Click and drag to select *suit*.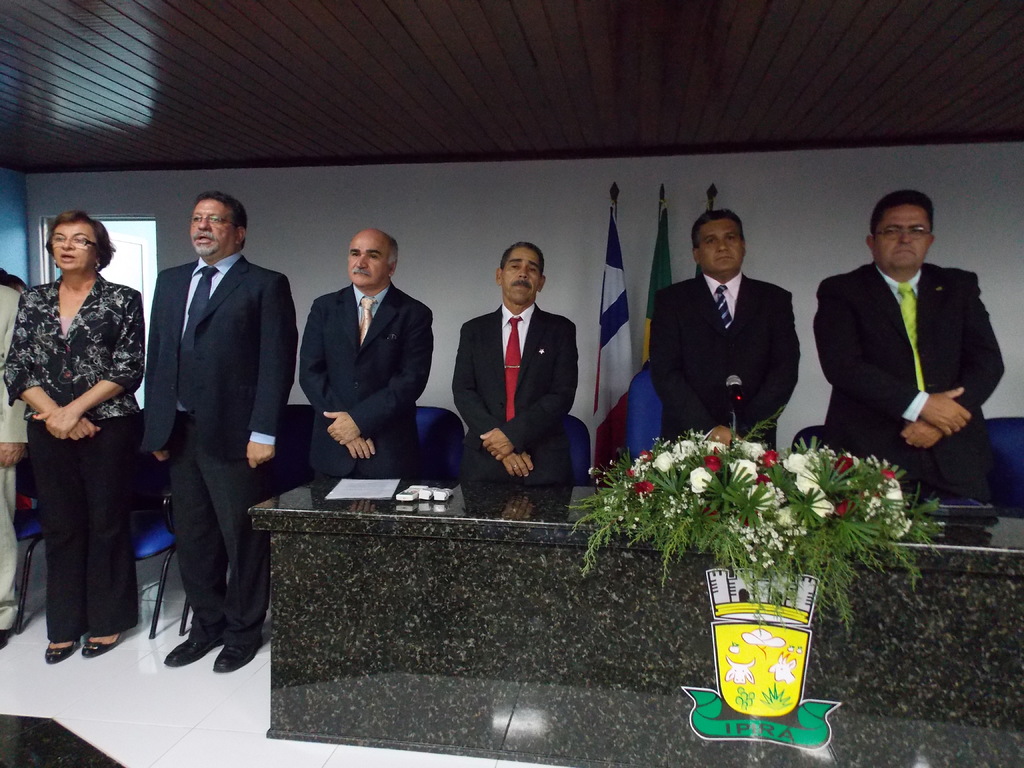
Selection: crop(449, 253, 588, 500).
